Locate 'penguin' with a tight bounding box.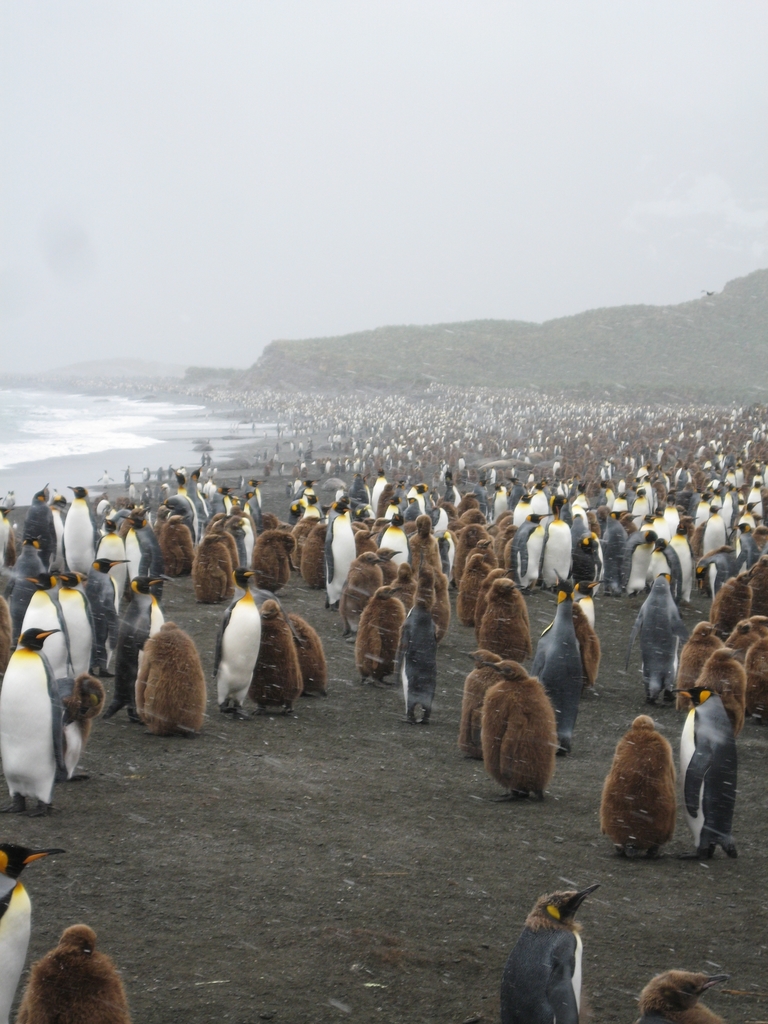
detection(604, 706, 672, 865).
